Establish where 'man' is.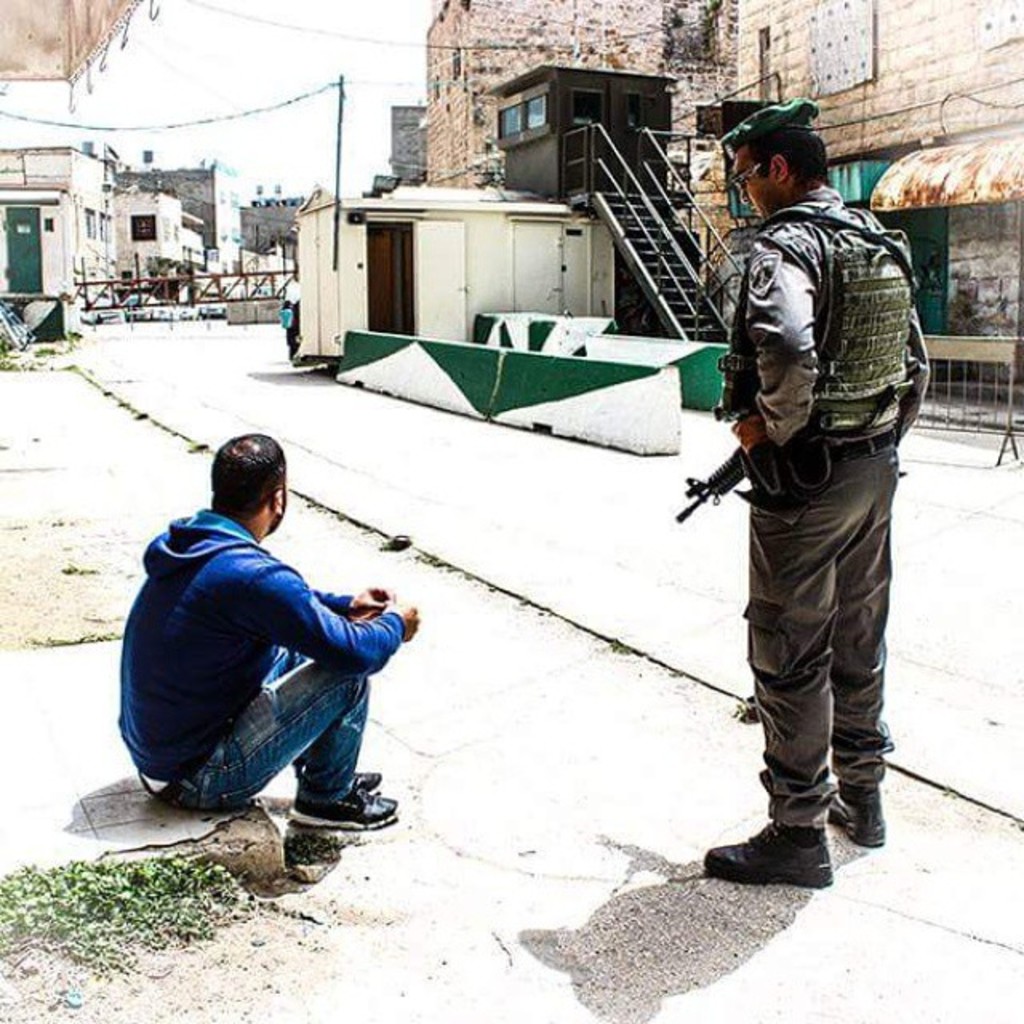
Established at pyautogui.locateOnScreen(694, 96, 938, 891).
